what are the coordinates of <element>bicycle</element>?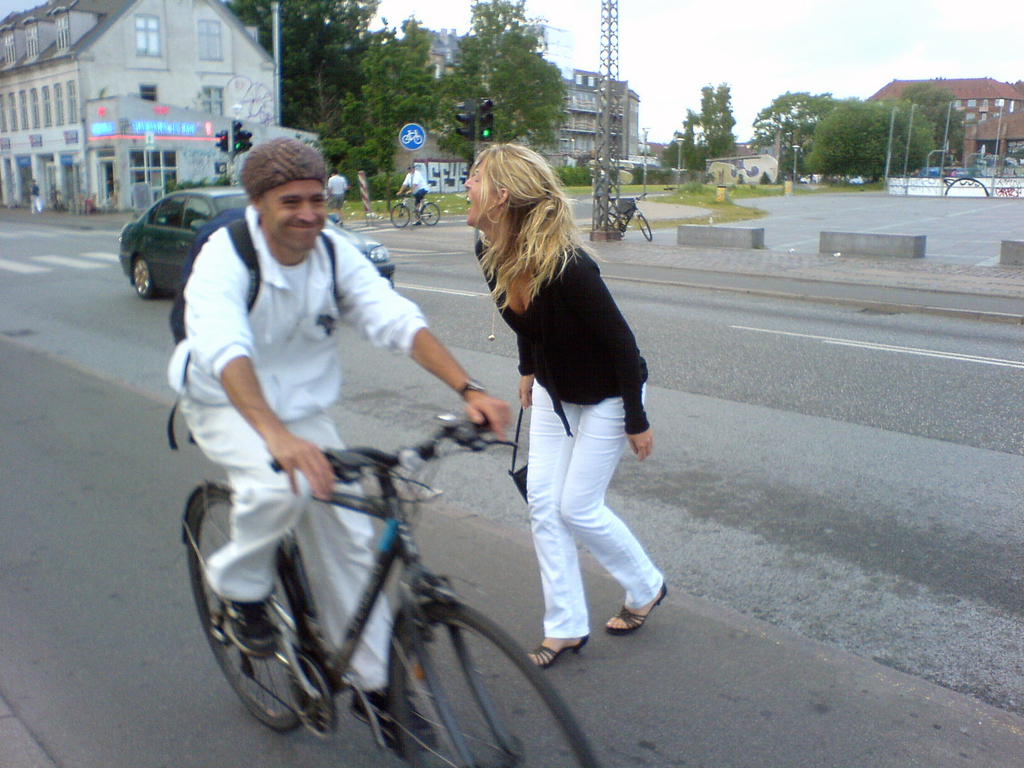
BBox(589, 191, 651, 240).
